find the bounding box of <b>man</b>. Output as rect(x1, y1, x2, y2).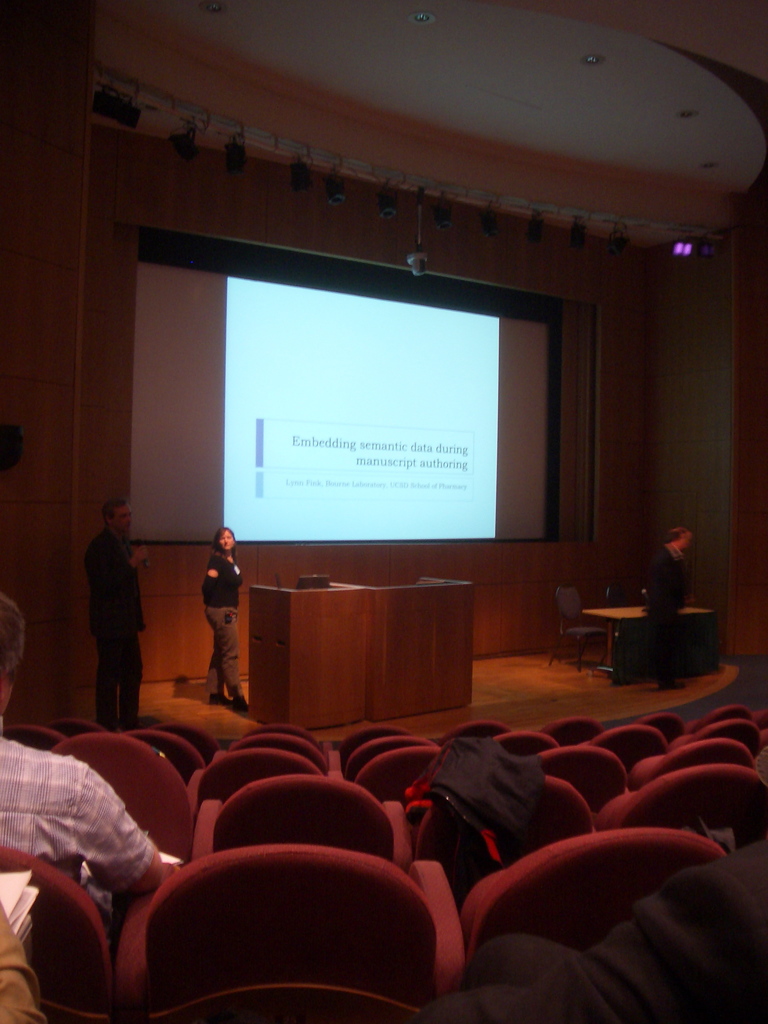
rect(0, 588, 166, 910).
